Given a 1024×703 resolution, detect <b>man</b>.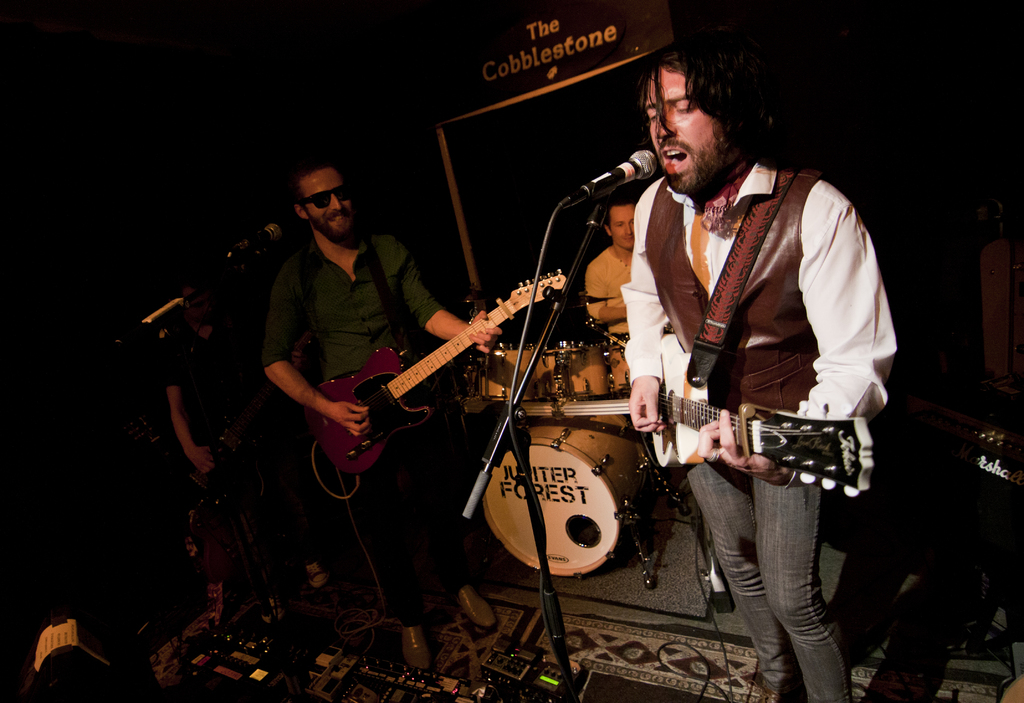
left=618, top=34, right=899, bottom=702.
